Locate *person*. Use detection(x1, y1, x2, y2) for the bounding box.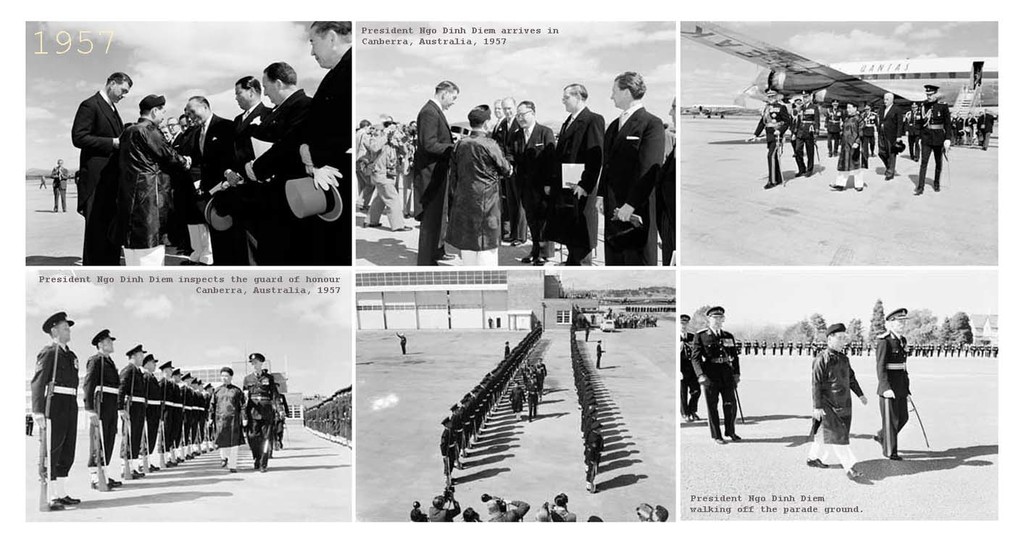
detection(680, 314, 702, 421).
